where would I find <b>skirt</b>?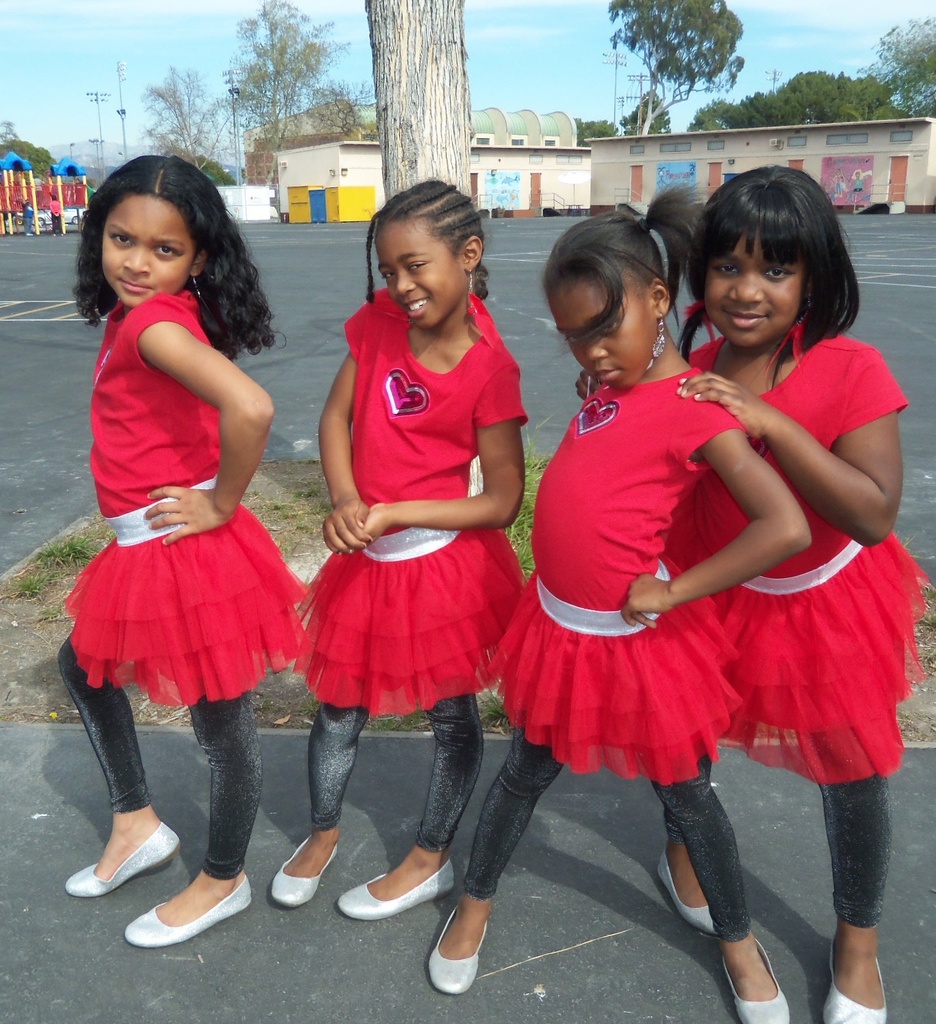
At [63, 471, 310, 709].
